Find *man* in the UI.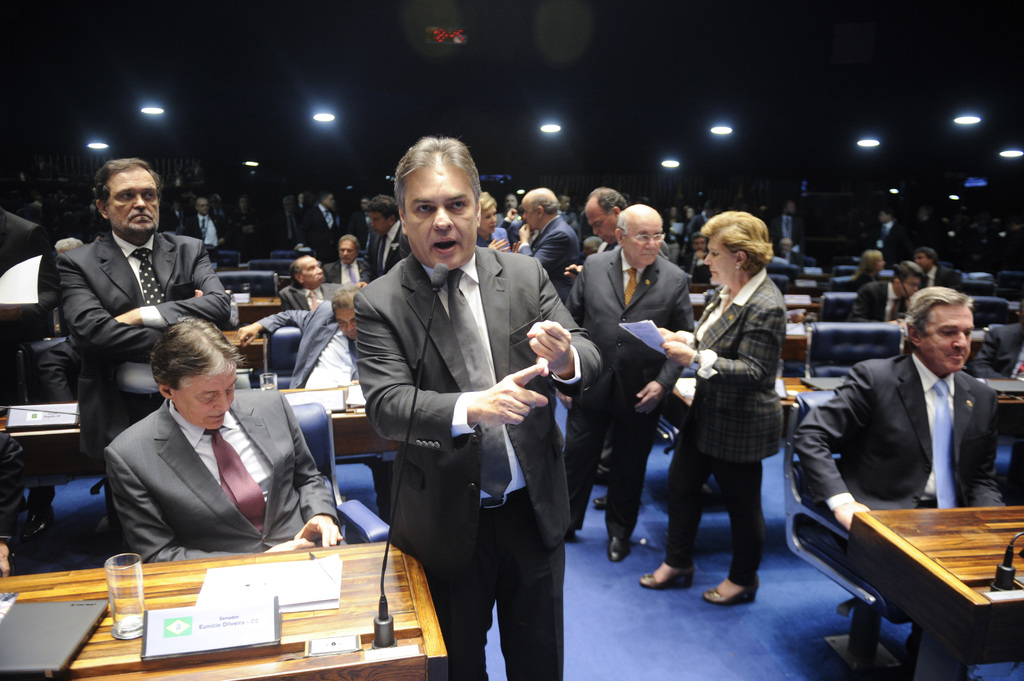
UI element at detection(336, 143, 570, 659).
